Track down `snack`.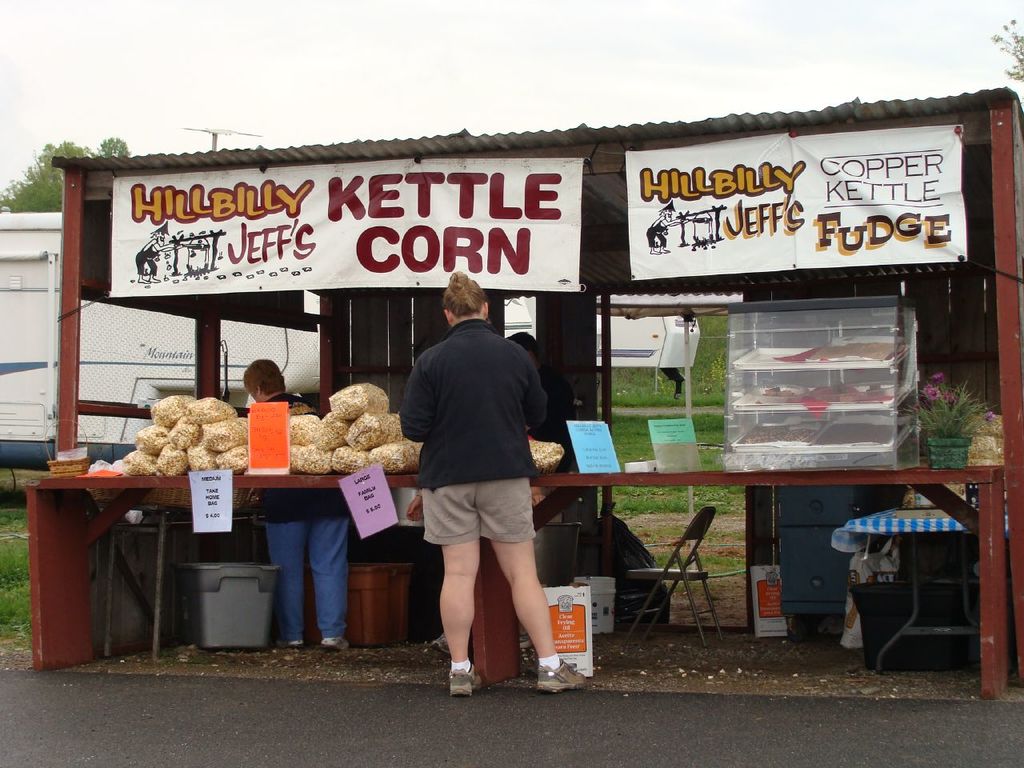
Tracked to x1=527 y1=440 x2=562 y2=472.
